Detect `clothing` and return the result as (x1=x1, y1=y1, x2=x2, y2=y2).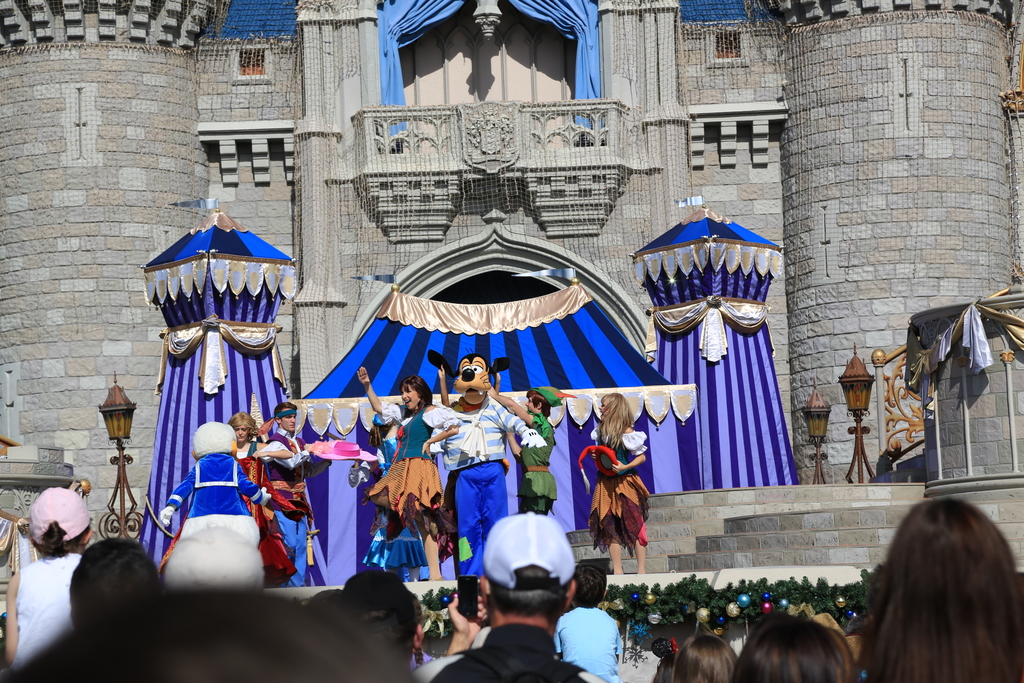
(x1=554, y1=604, x2=627, y2=682).
